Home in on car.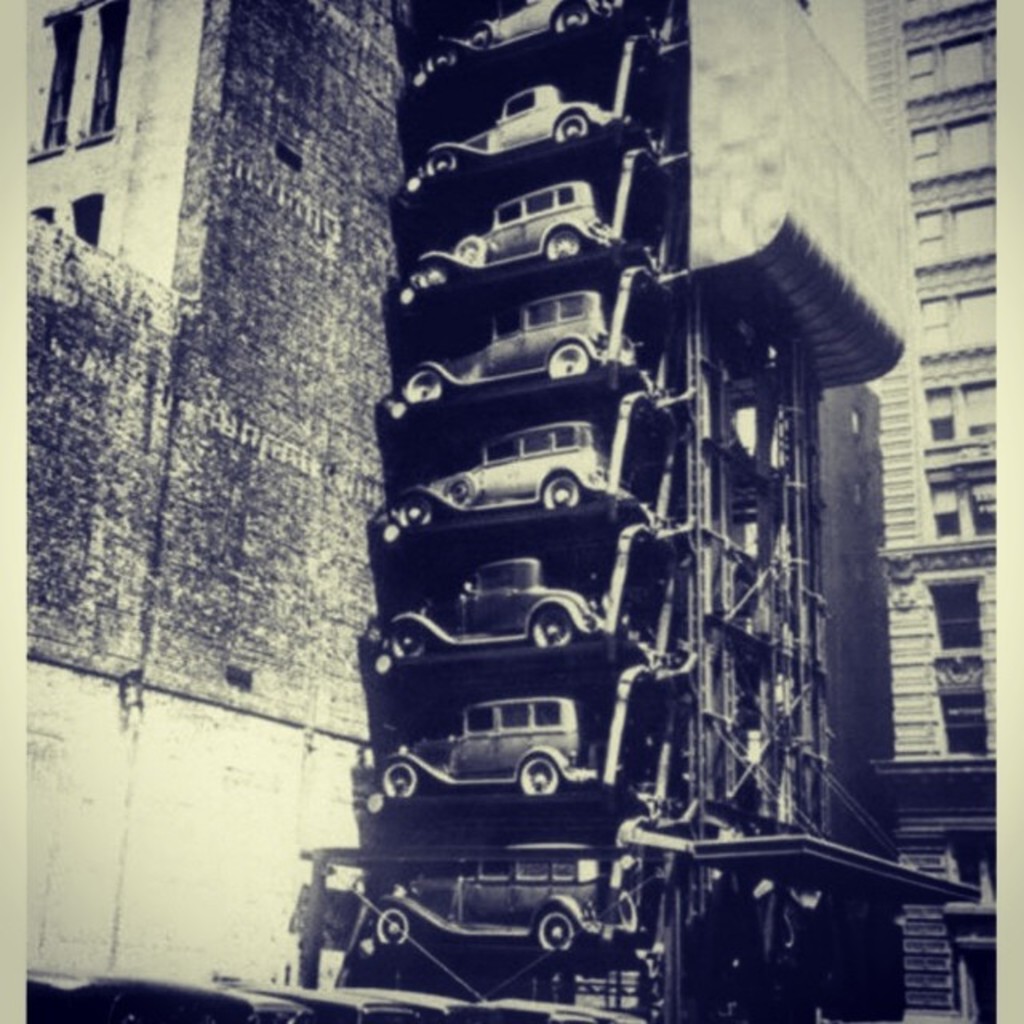
Homed in at rect(392, 552, 600, 648).
